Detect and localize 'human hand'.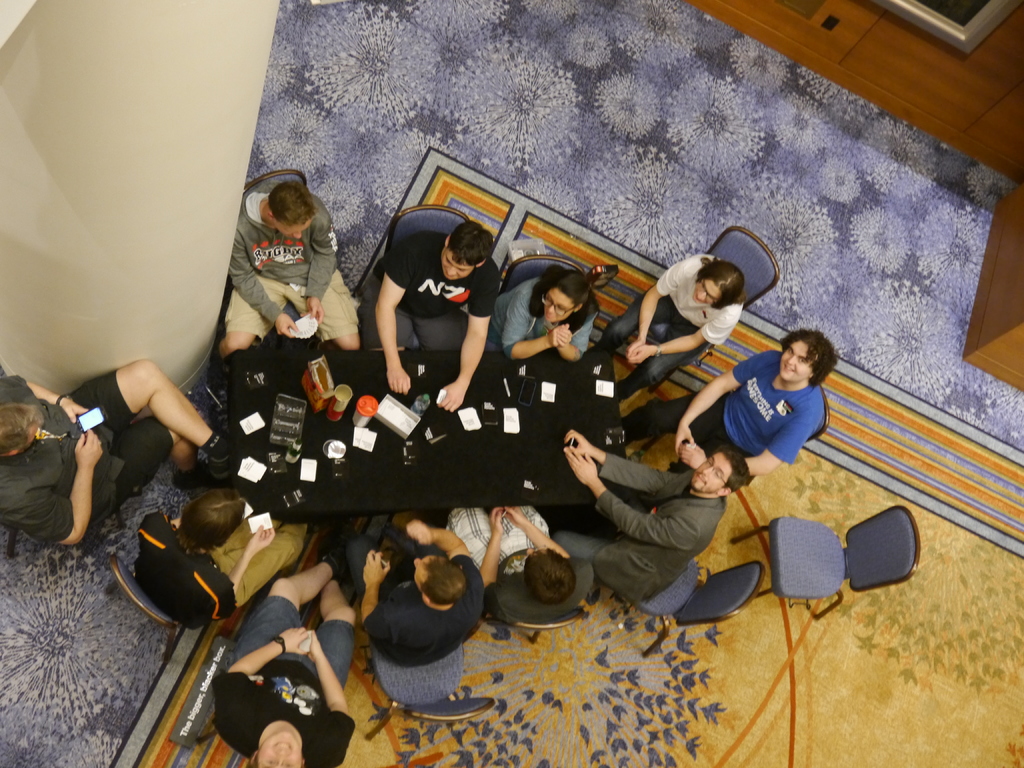
Localized at <box>248,525,276,556</box>.
